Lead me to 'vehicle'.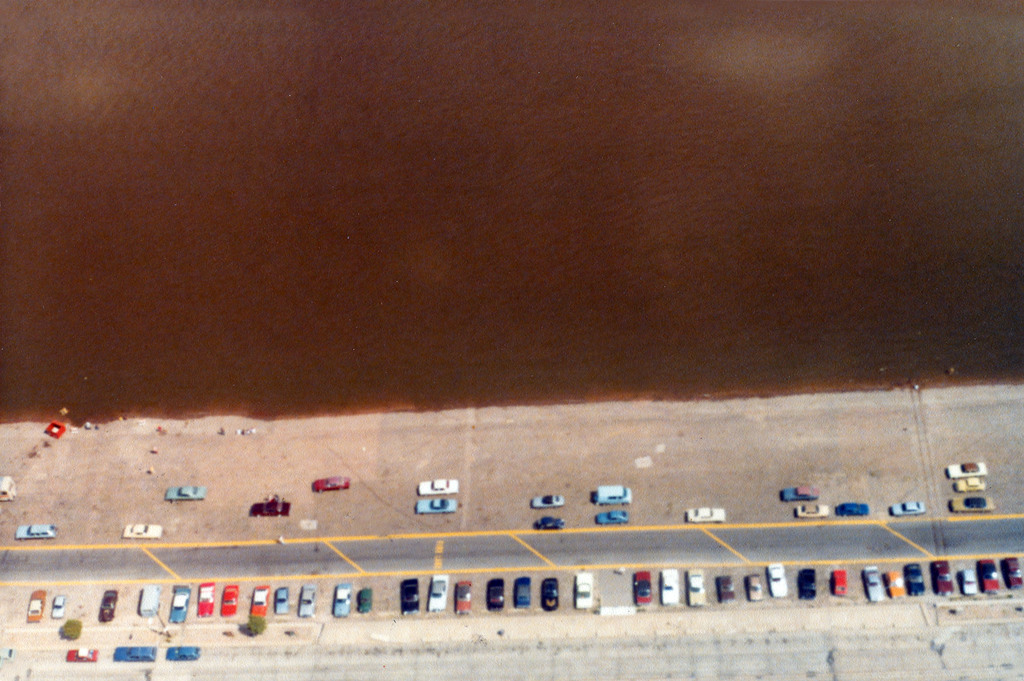
Lead to locate(248, 488, 294, 518).
